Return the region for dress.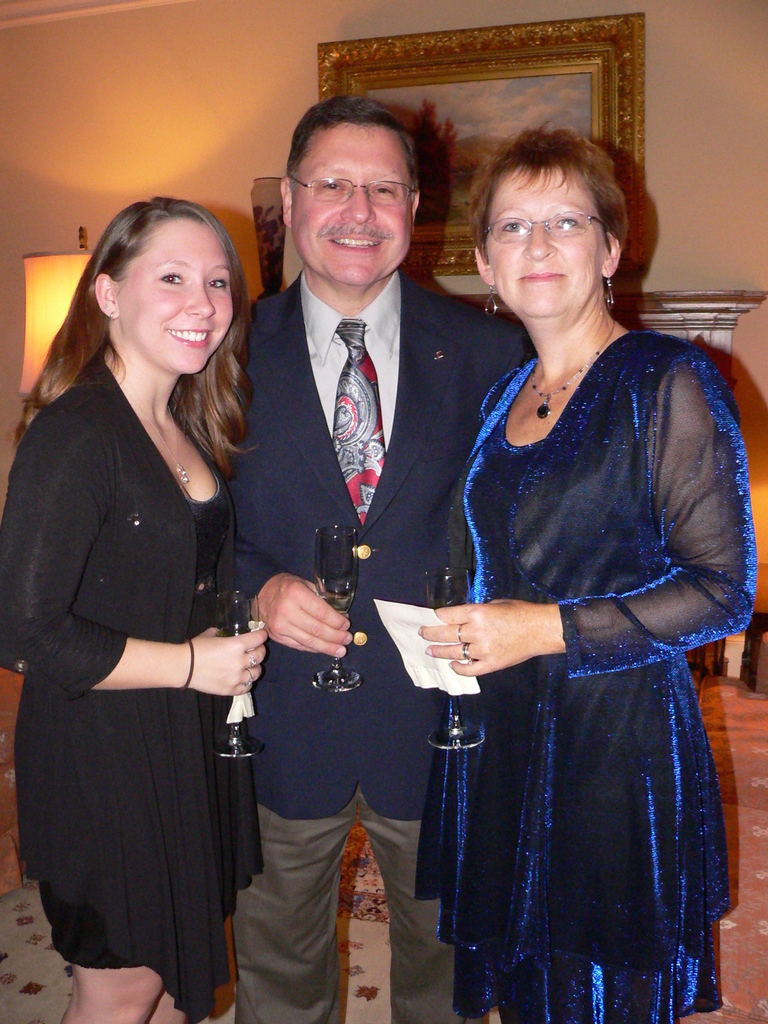
box(0, 358, 243, 1021).
